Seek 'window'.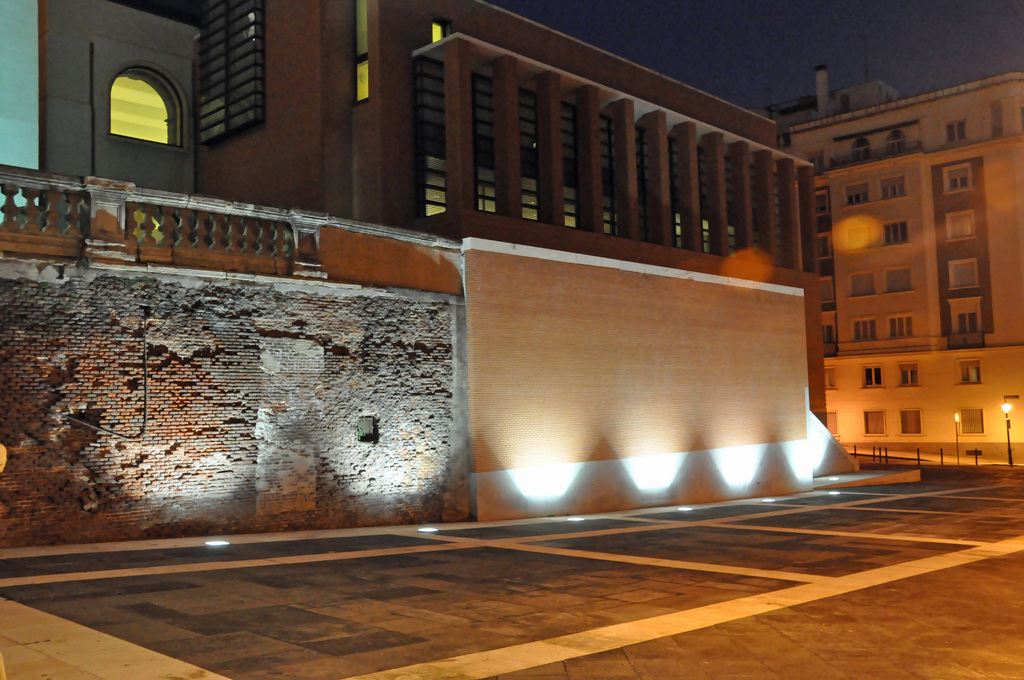
<bbox>901, 412, 918, 434</bbox>.
